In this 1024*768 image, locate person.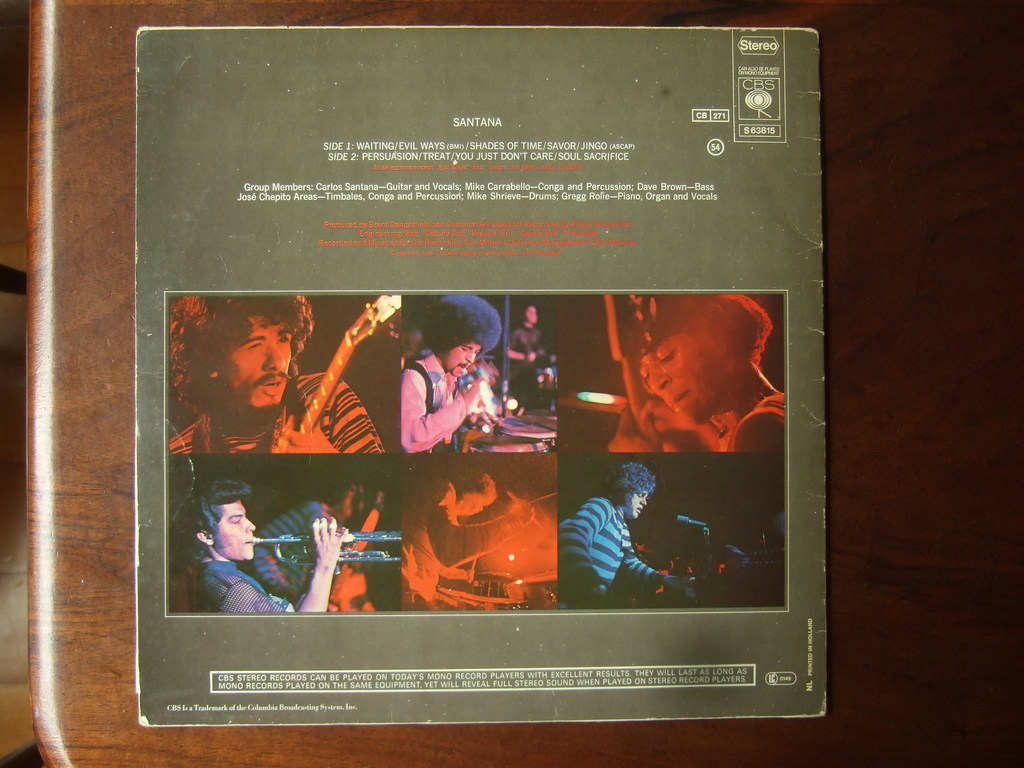
Bounding box: 556 461 690 609.
